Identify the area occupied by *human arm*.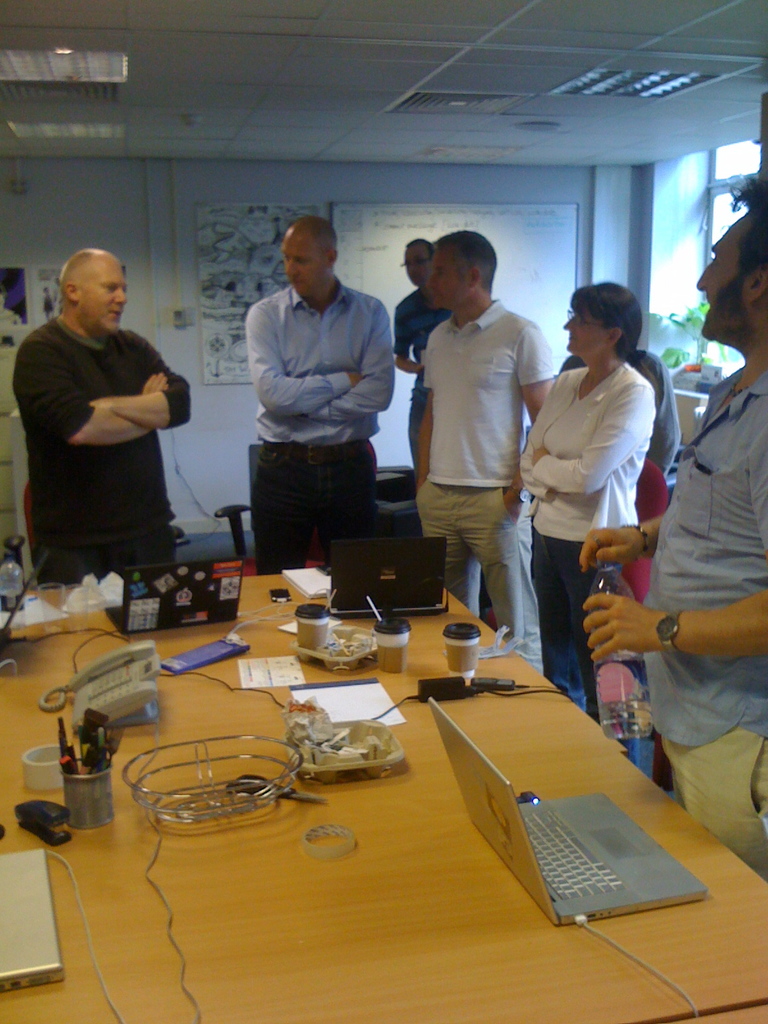
Area: {"x1": 501, "y1": 322, "x2": 555, "y2": 522}.
